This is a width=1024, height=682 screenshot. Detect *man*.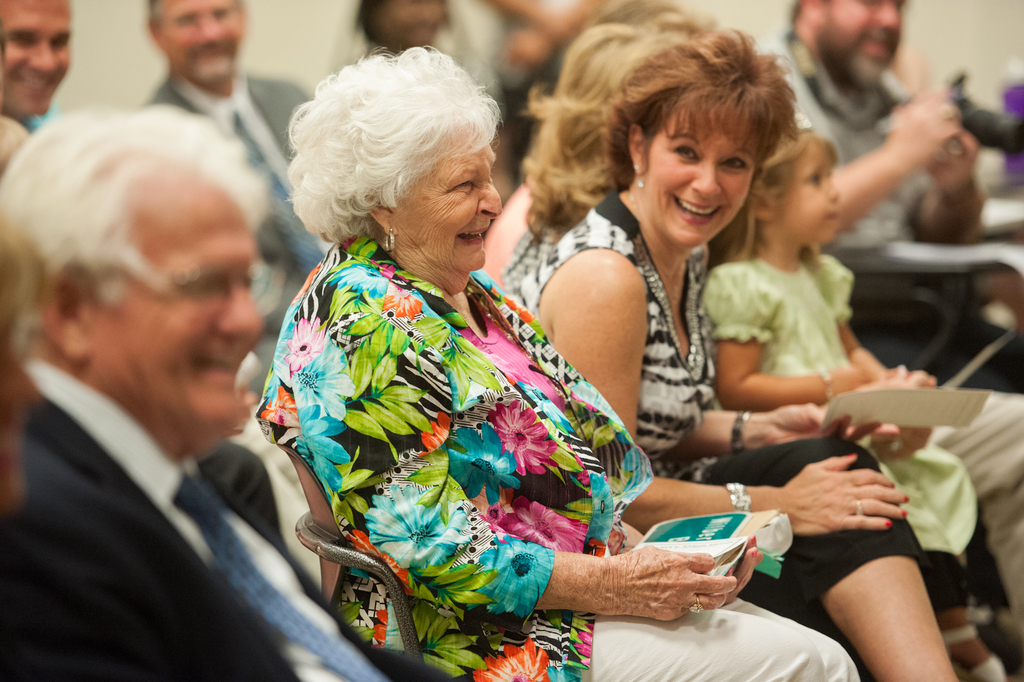
x1=0 y1=0 x2=81 y2=140.
